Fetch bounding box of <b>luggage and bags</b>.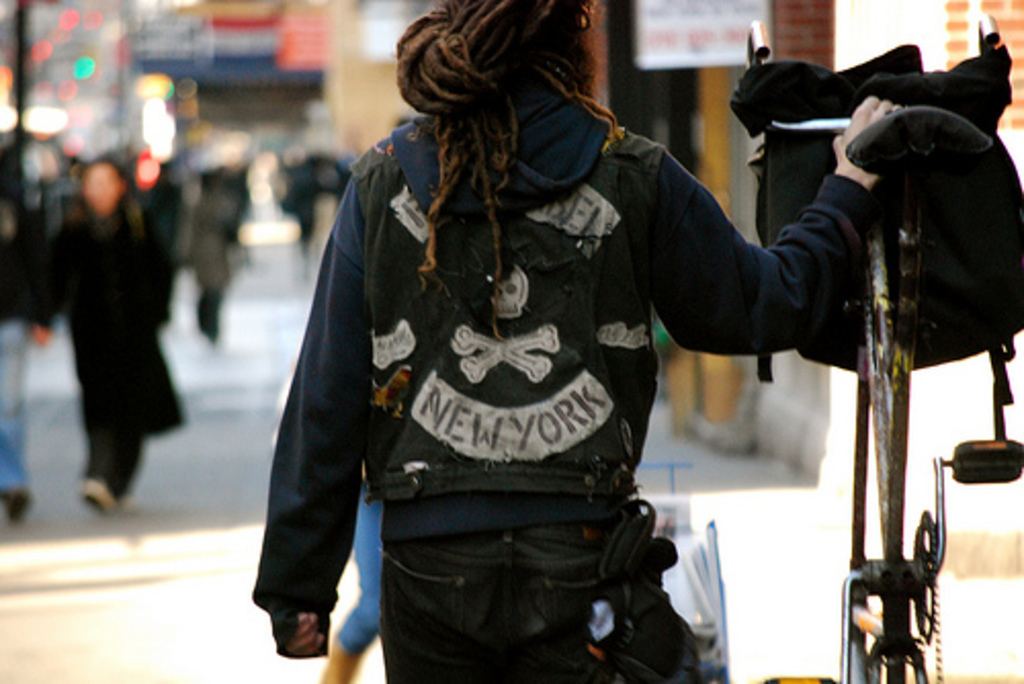
Bbox: bbox=(719, 35, 1022, 436).
